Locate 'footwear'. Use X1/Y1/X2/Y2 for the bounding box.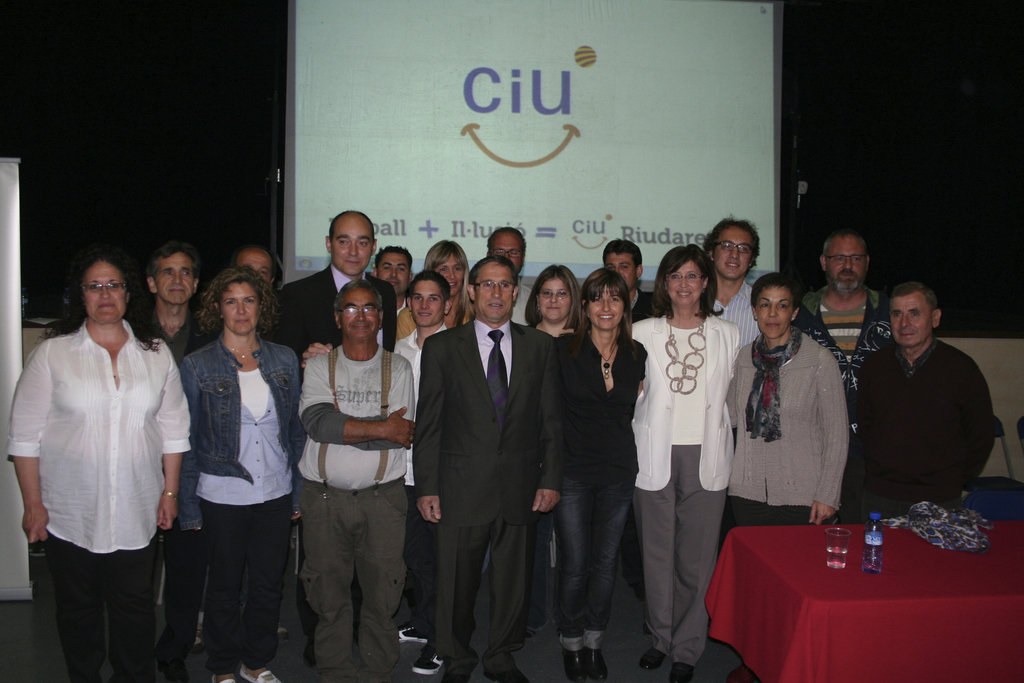
275/627/285/642.
